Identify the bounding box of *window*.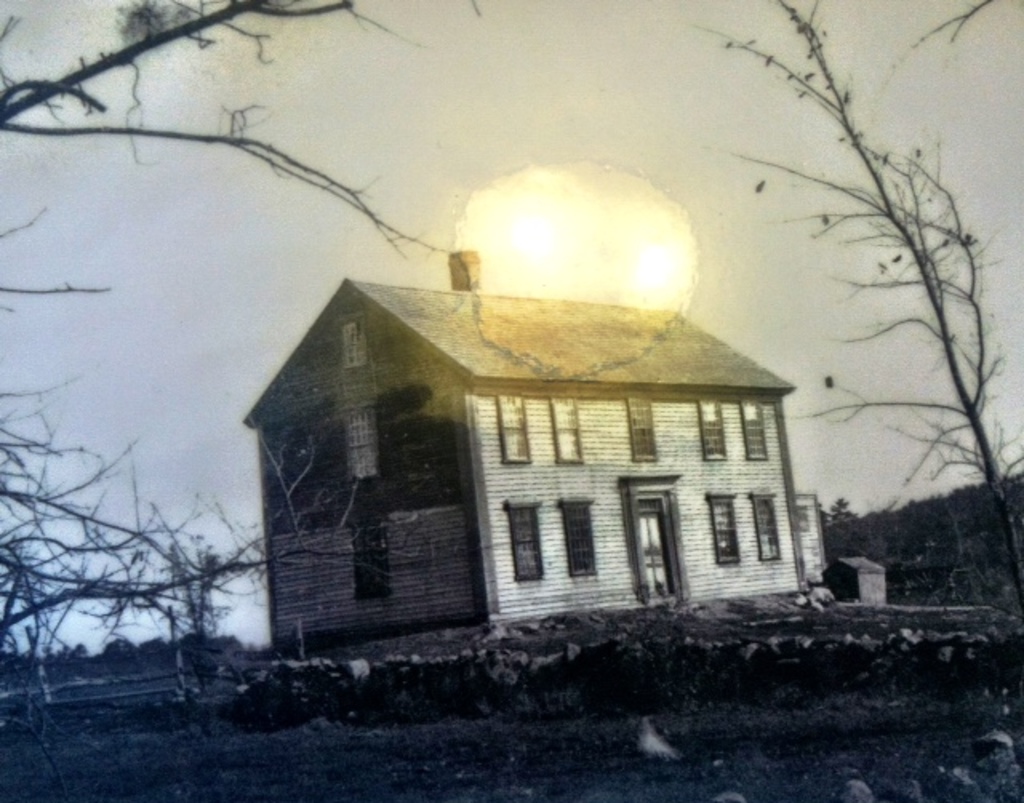
bbox=(502, 499, 544, 579).
